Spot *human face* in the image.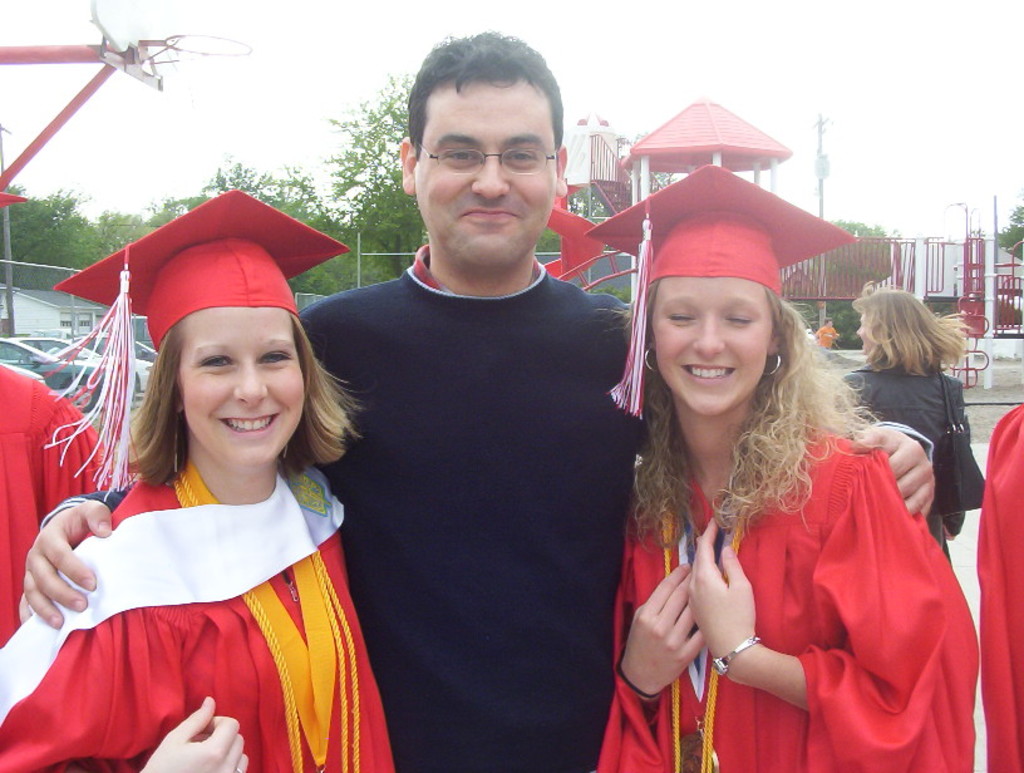
*human face* found at [412, 77, 556, 270].
